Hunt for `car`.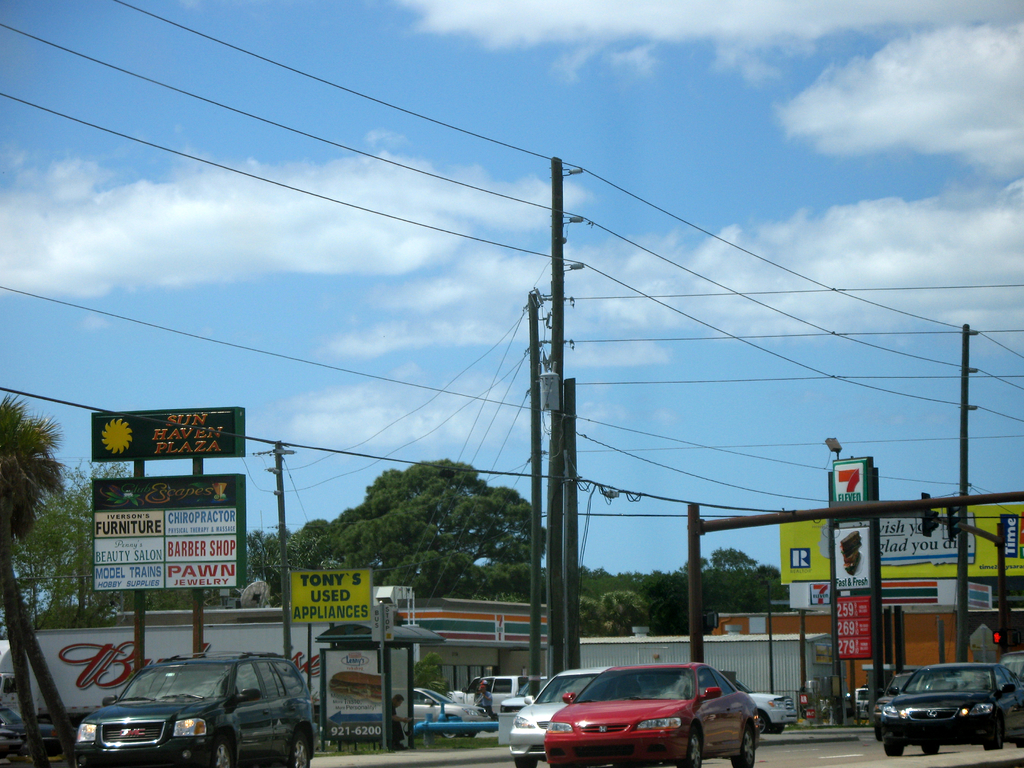
Hunted down at <region>511, 665, 624, 767</region>.
